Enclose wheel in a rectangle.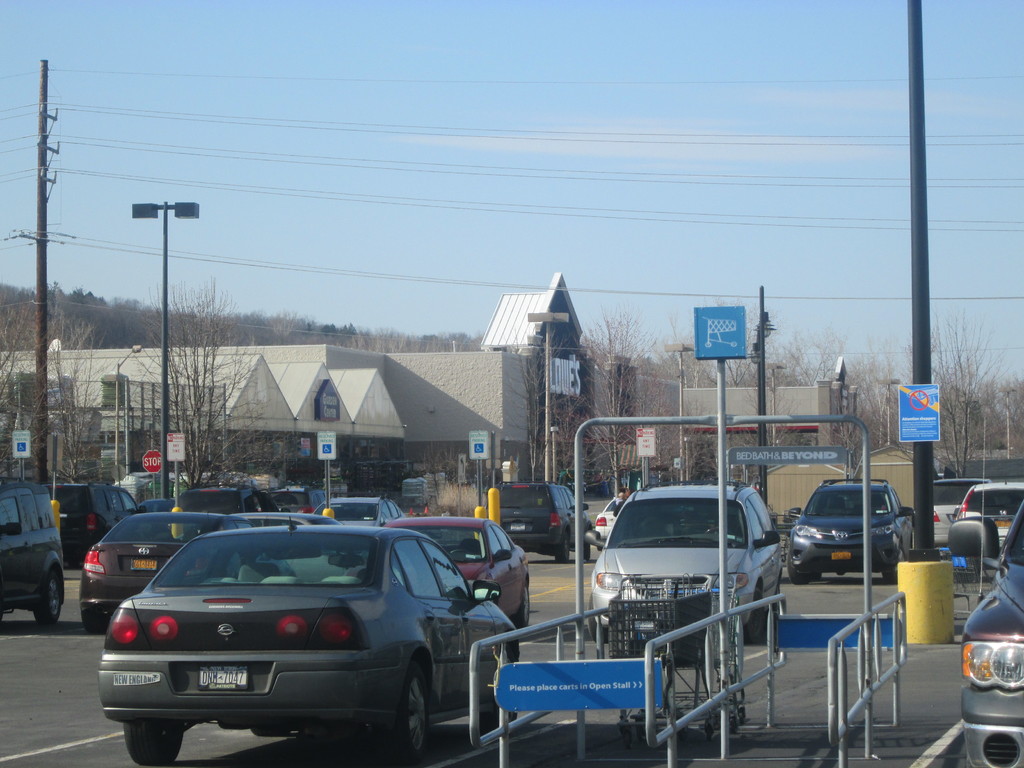
{"x1": 680, "y1": 725, "x2": 687, "y2": 737}.
